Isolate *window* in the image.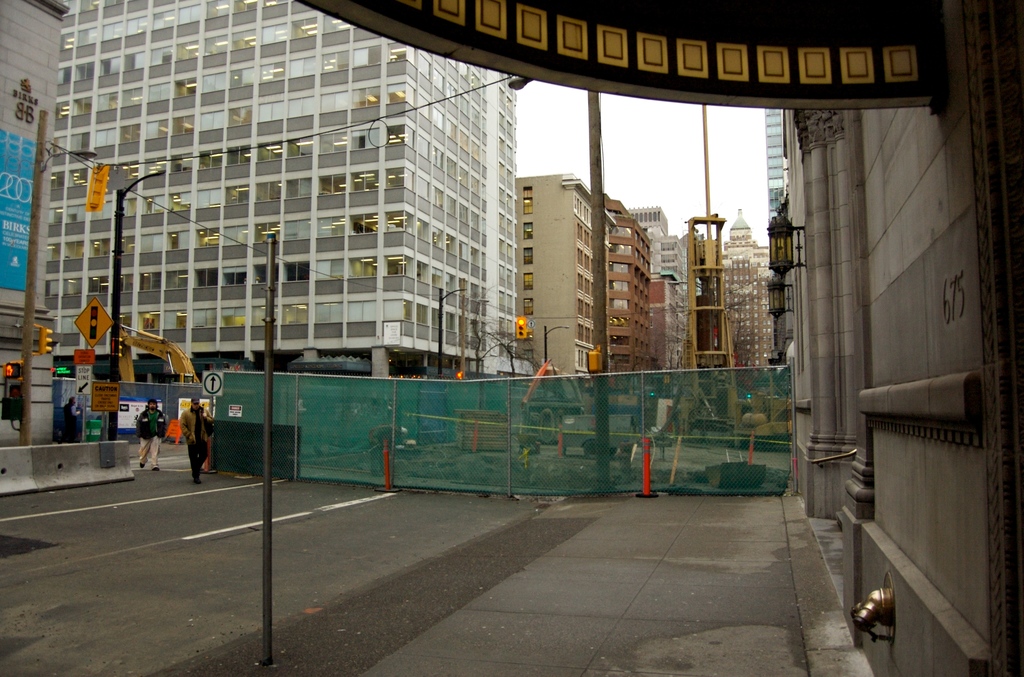
Isolated region: bbox=[70, 96, 93, 116].
